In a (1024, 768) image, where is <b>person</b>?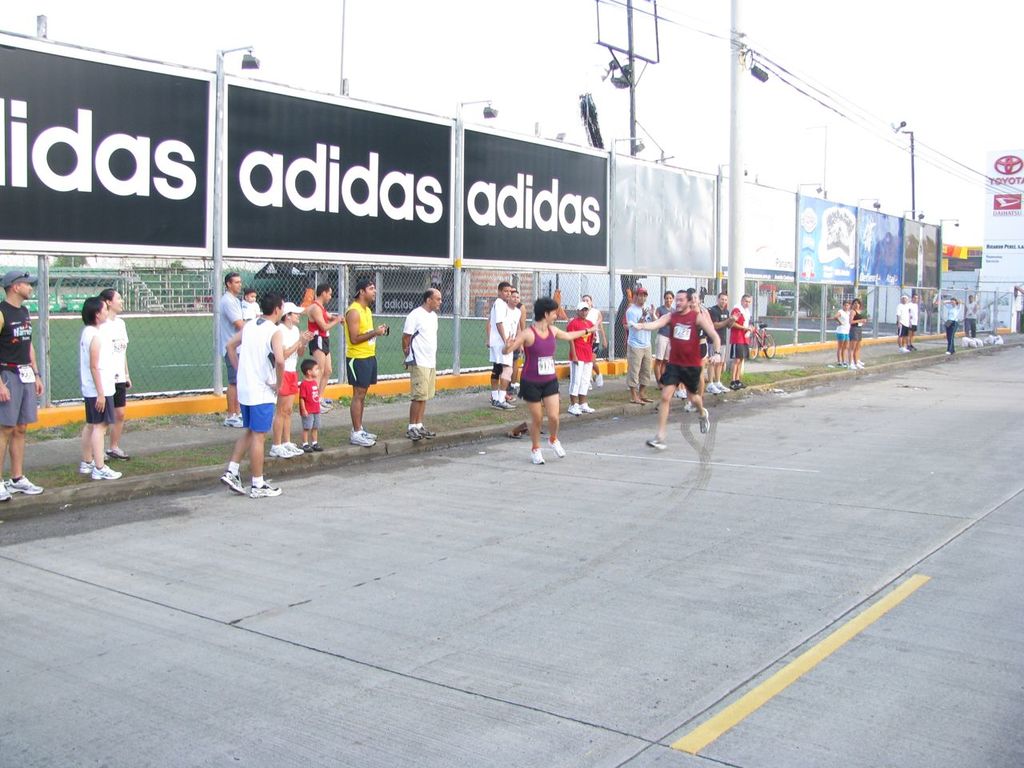
[299,361,321,455].
